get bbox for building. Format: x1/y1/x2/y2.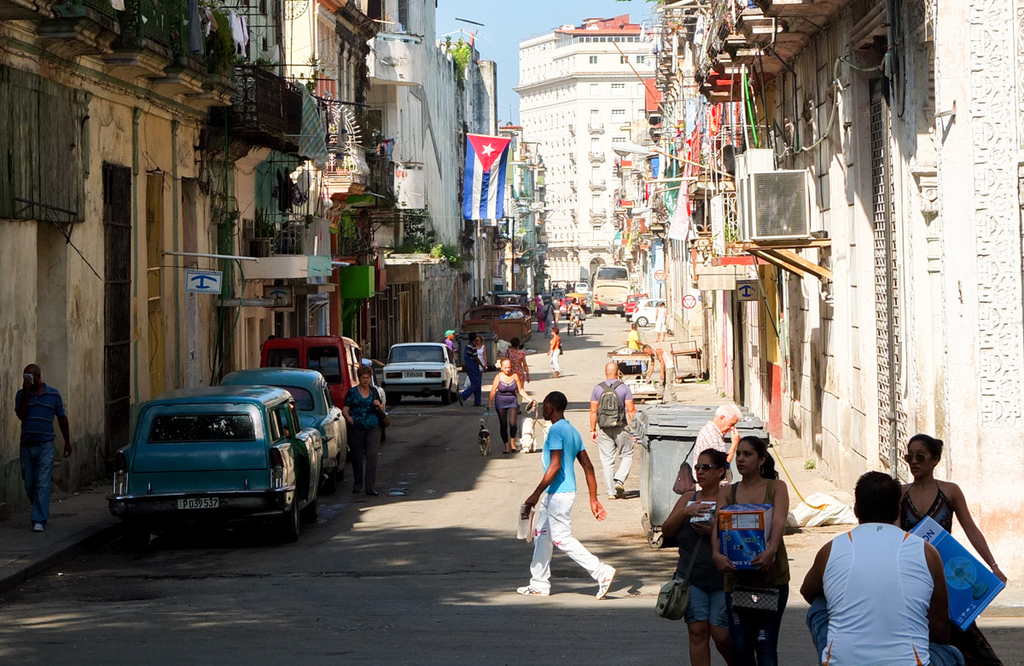
510/12/650/298.
